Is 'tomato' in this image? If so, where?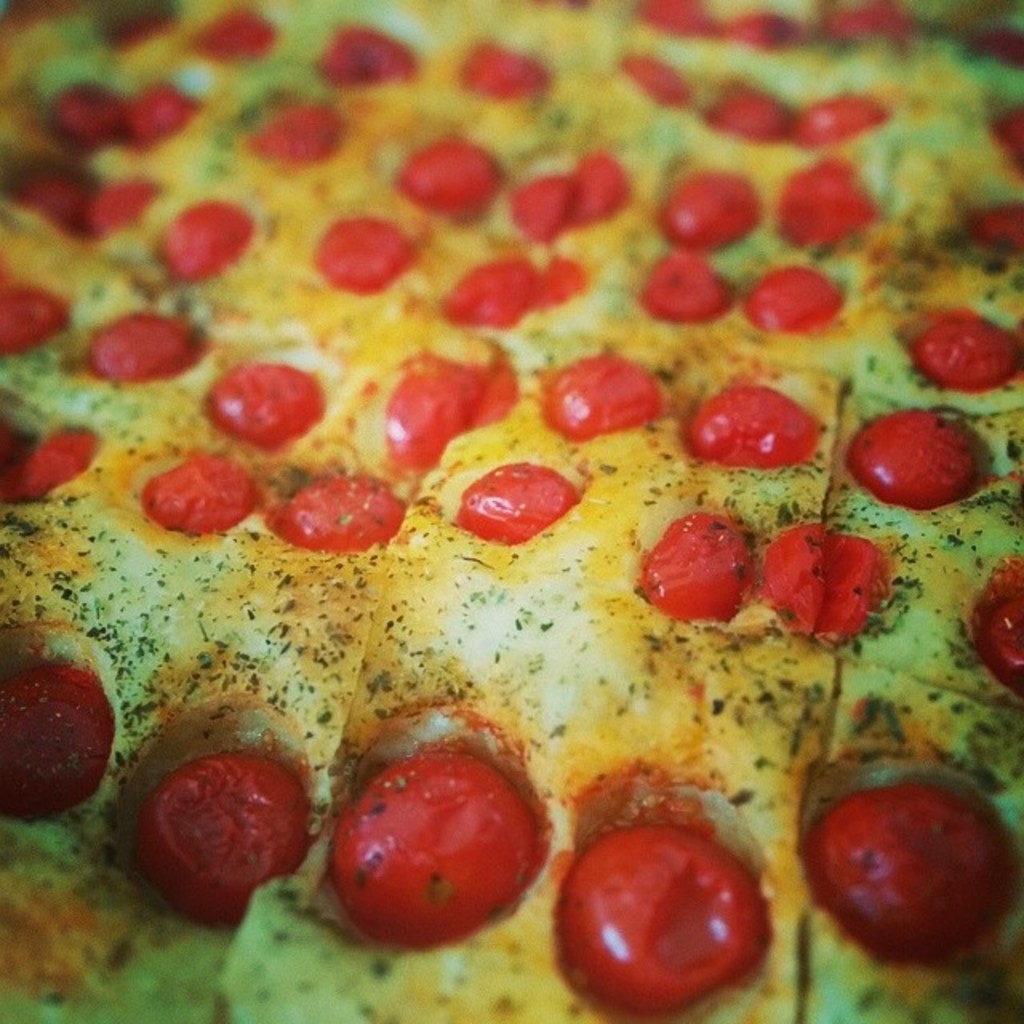
Yes, at bbox=[539, 355, 667, 435].
